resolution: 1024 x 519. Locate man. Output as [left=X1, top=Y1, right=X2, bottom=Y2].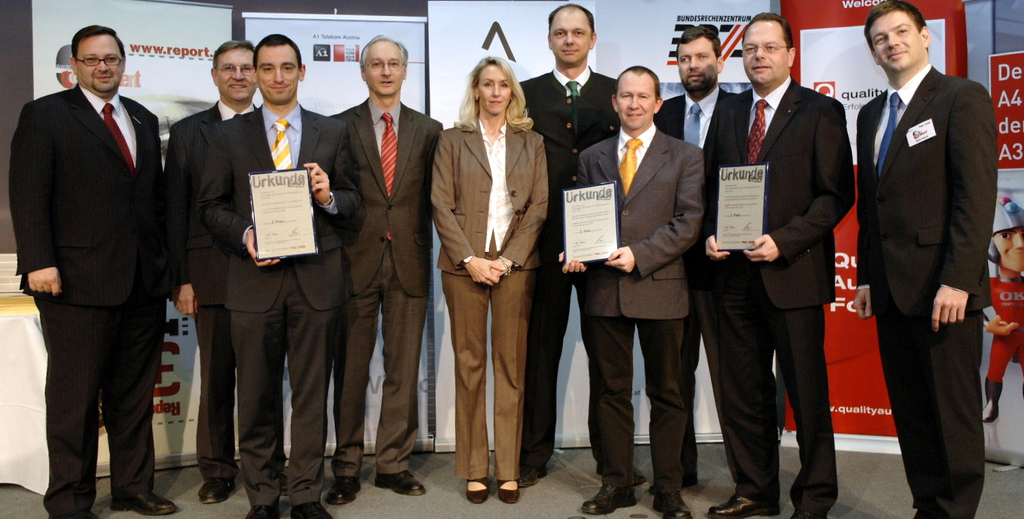
[left=330, top=31, right=446, bottom=506].
